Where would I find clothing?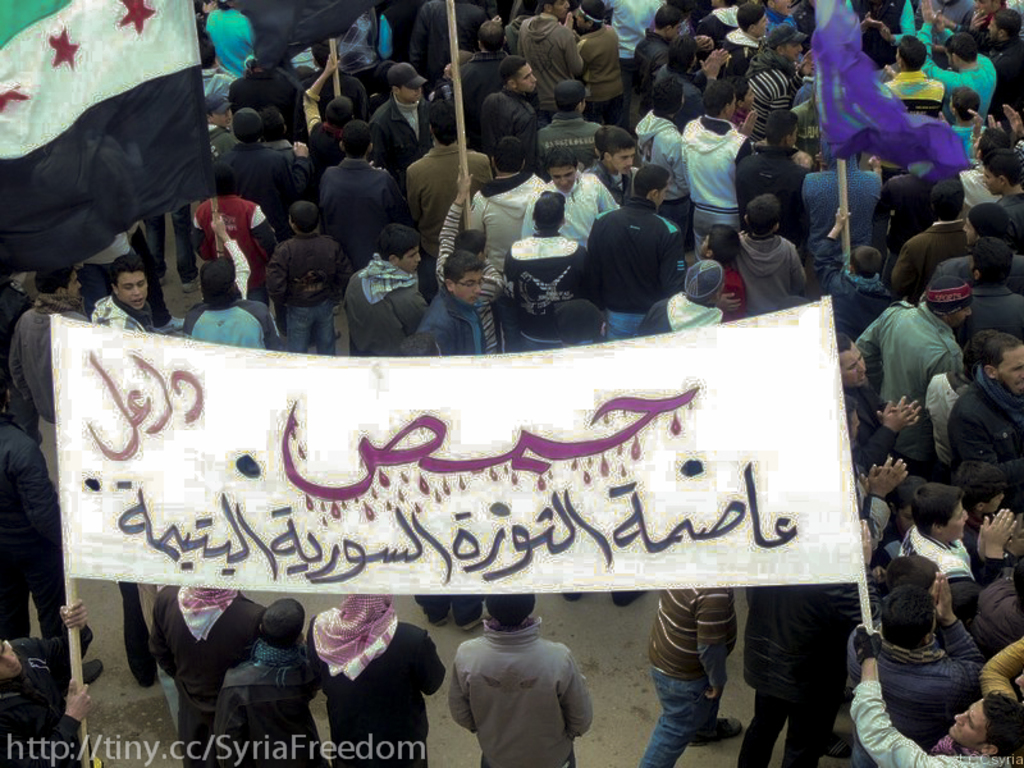
At <region>119, 270, 151, 310</region>.
